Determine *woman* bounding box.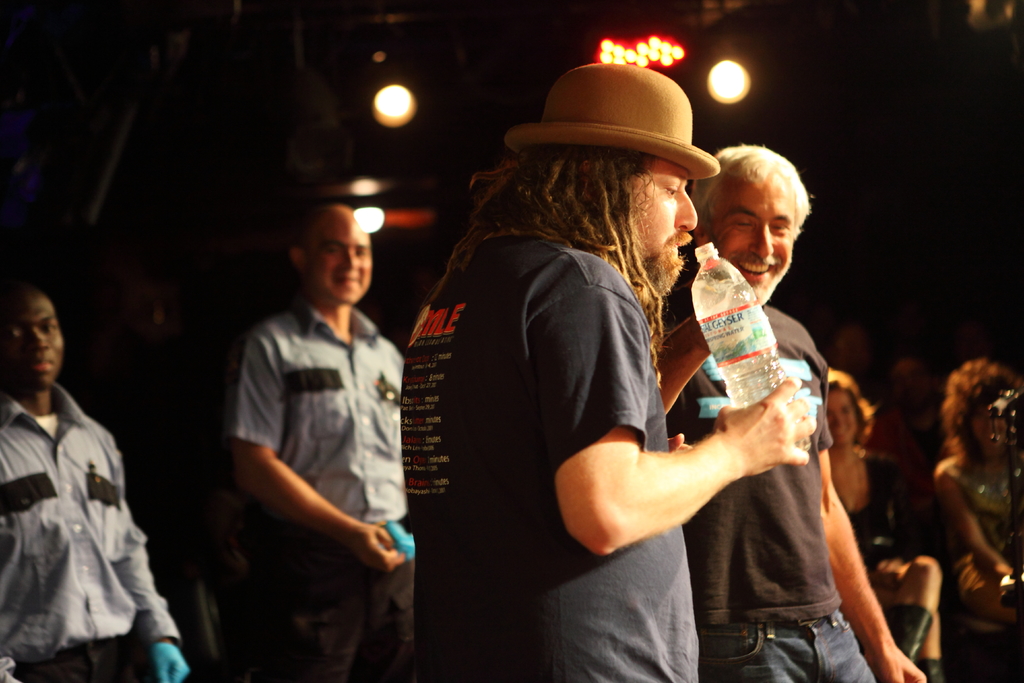
Determined: crop(817, 372, 955, 682).
